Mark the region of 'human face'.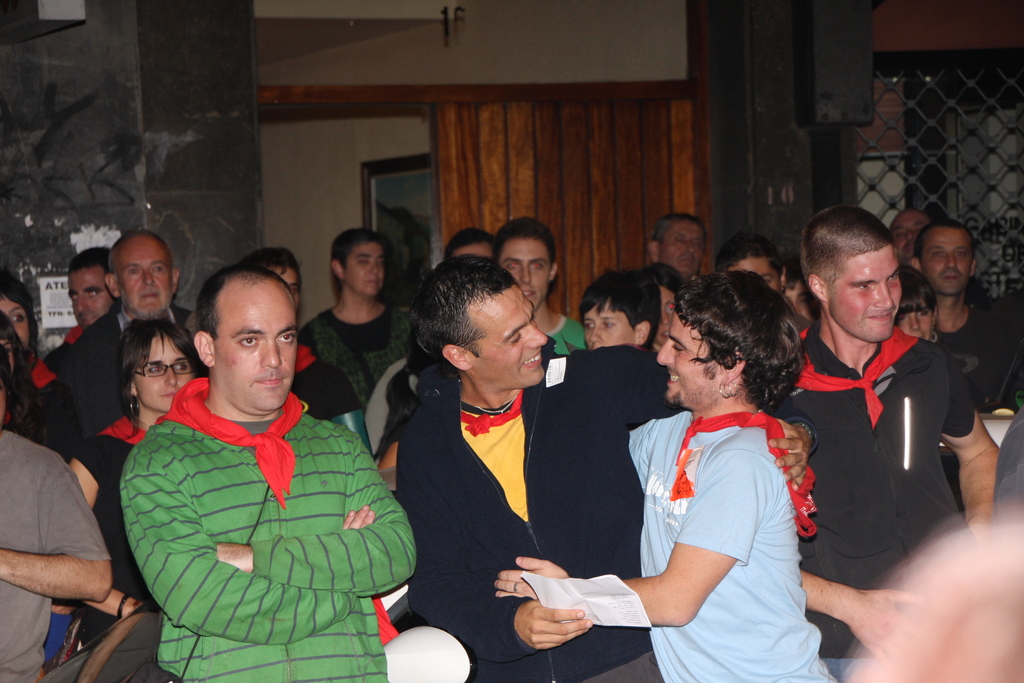
Region: 67 267 113 338.
